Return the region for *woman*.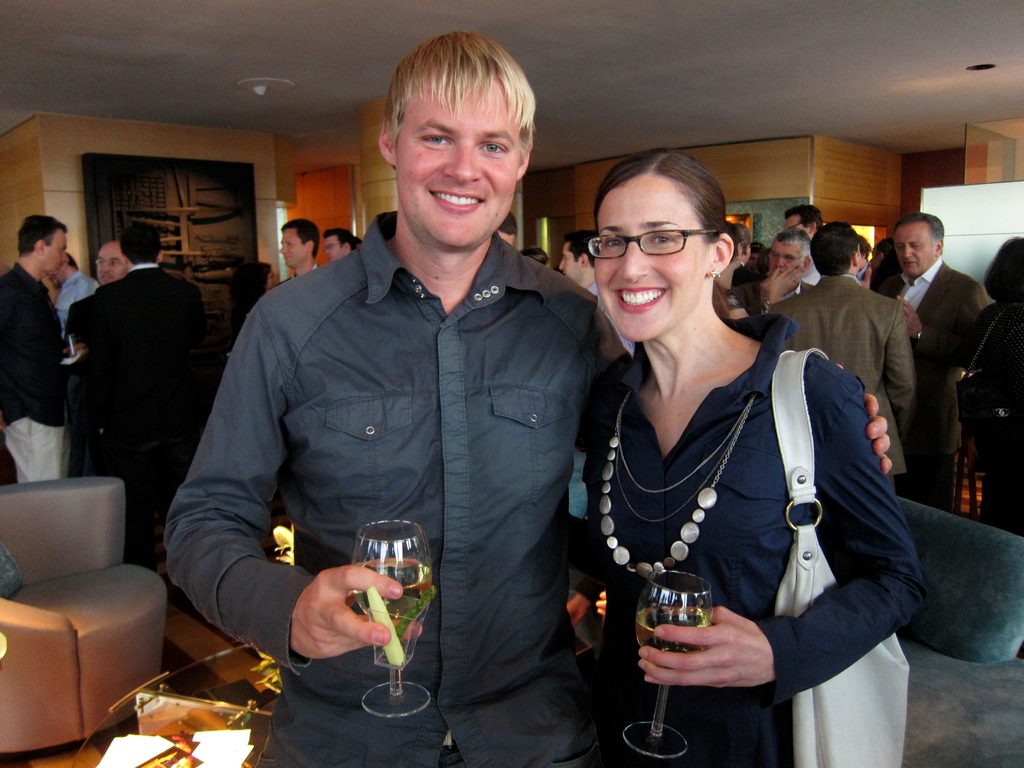
left=566, top=156, right=900, bottom=765.
